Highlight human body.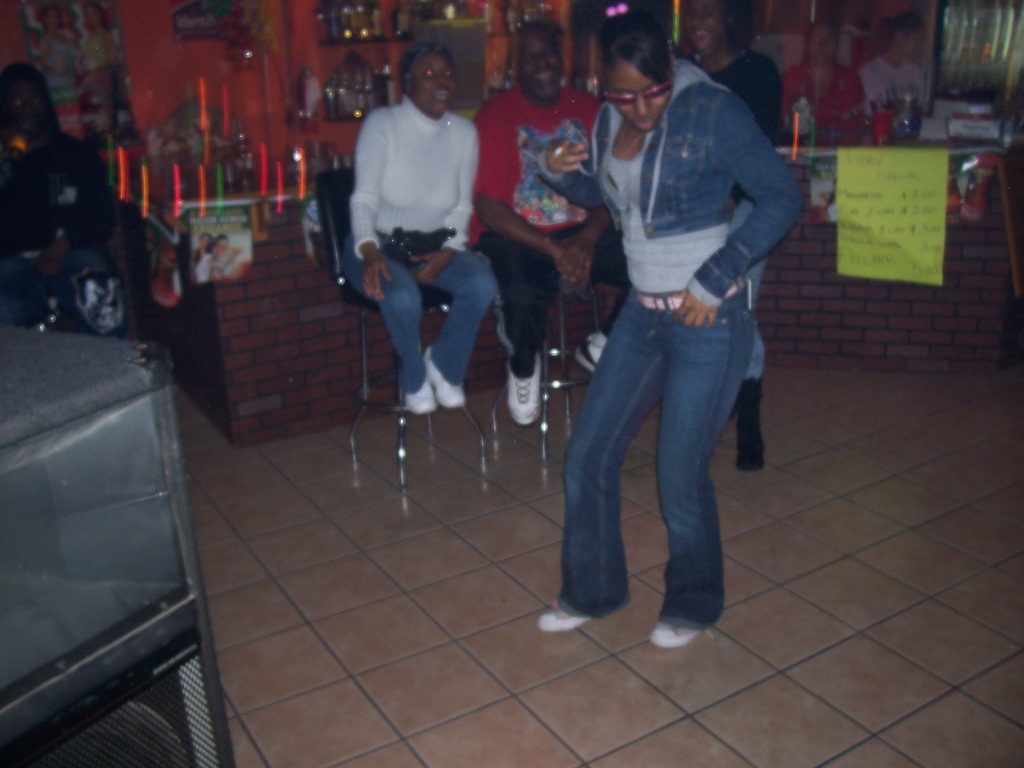
Highlighted region: region(785, 56, 869, 127).
